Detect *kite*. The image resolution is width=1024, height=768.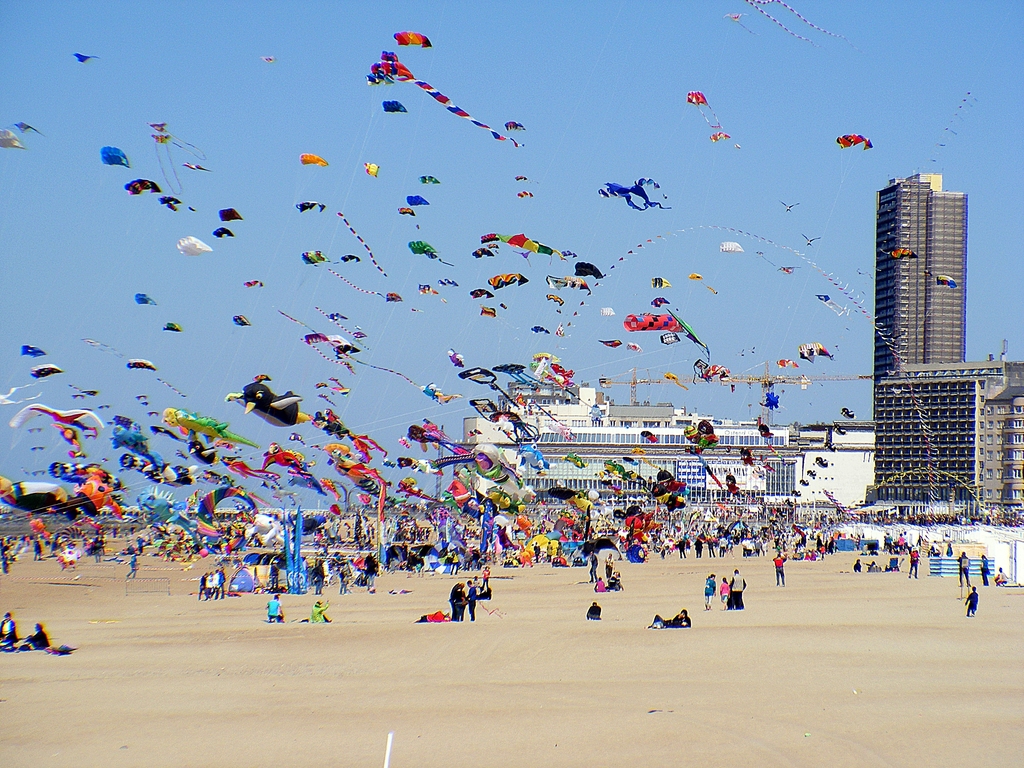
detection(172, 233, 216, 261).
